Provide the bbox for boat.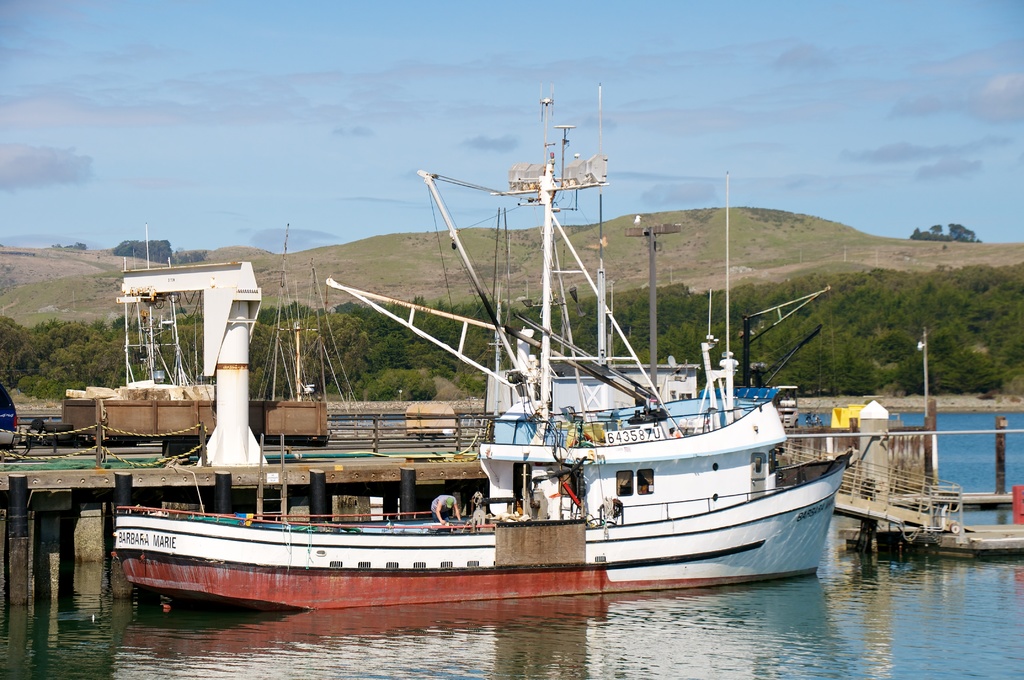
left=124, top=220, right=217, bottom=391.
